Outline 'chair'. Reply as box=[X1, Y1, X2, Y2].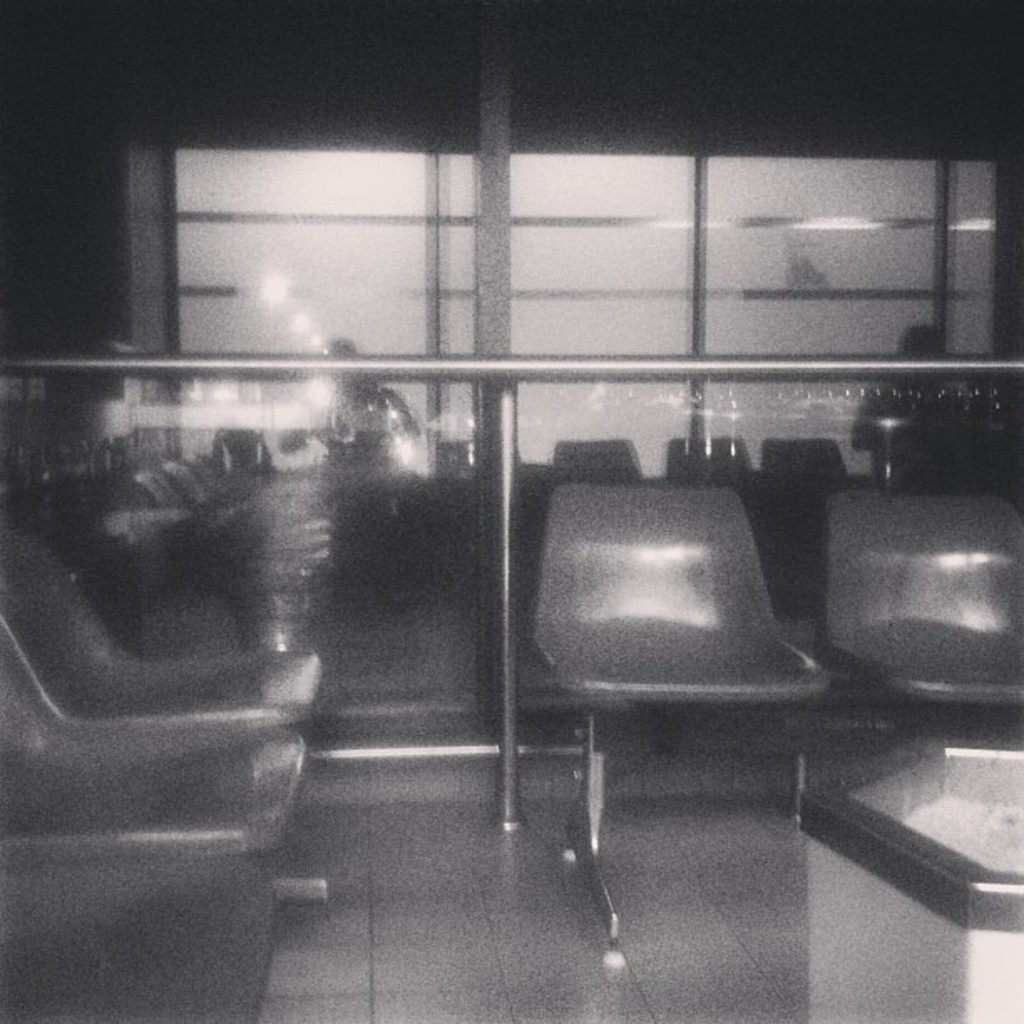
box=[0, 865, 284, 1022].
